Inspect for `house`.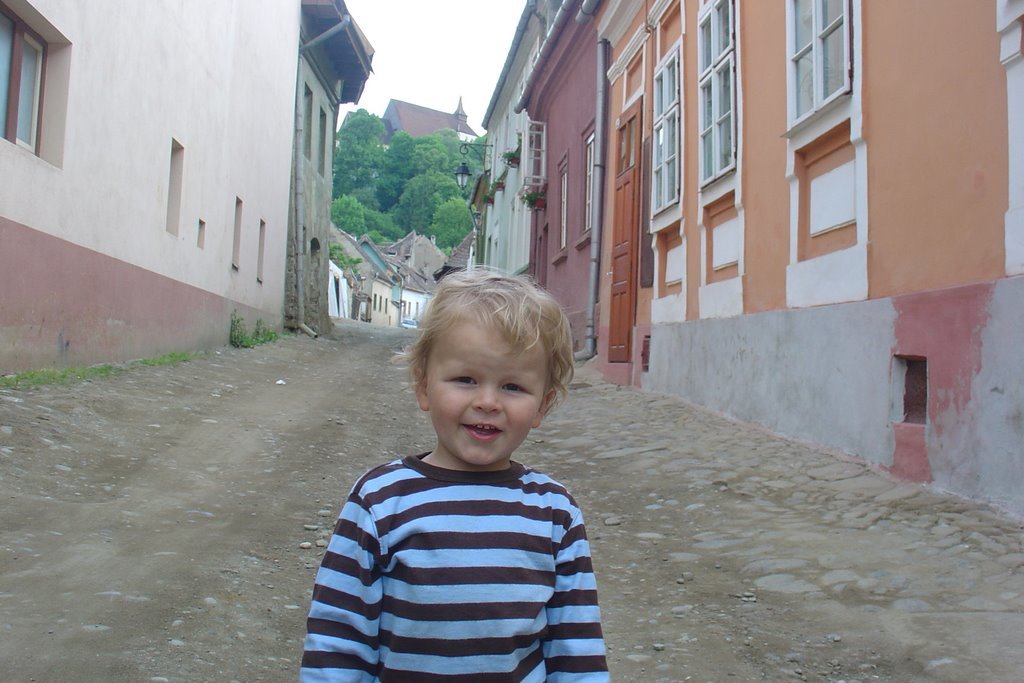
Inspection: crop(0, 0, 304, 379).
